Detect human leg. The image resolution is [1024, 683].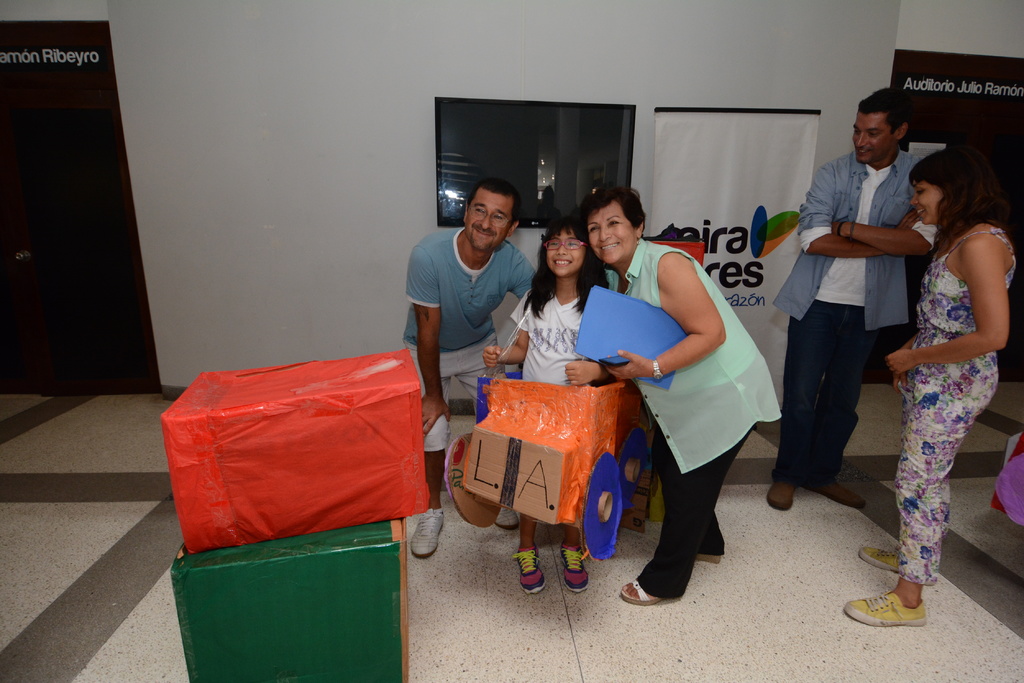
(561, 527, 588, 593).
